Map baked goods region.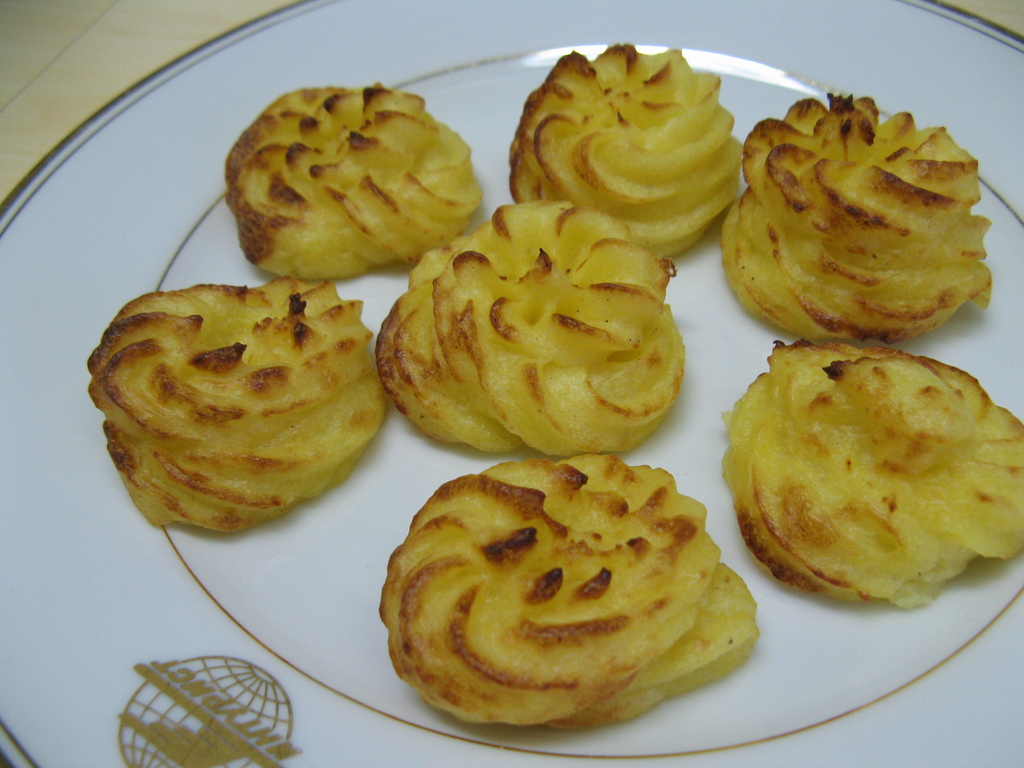
Mapped to crop(721, 342, 1023, 605).
